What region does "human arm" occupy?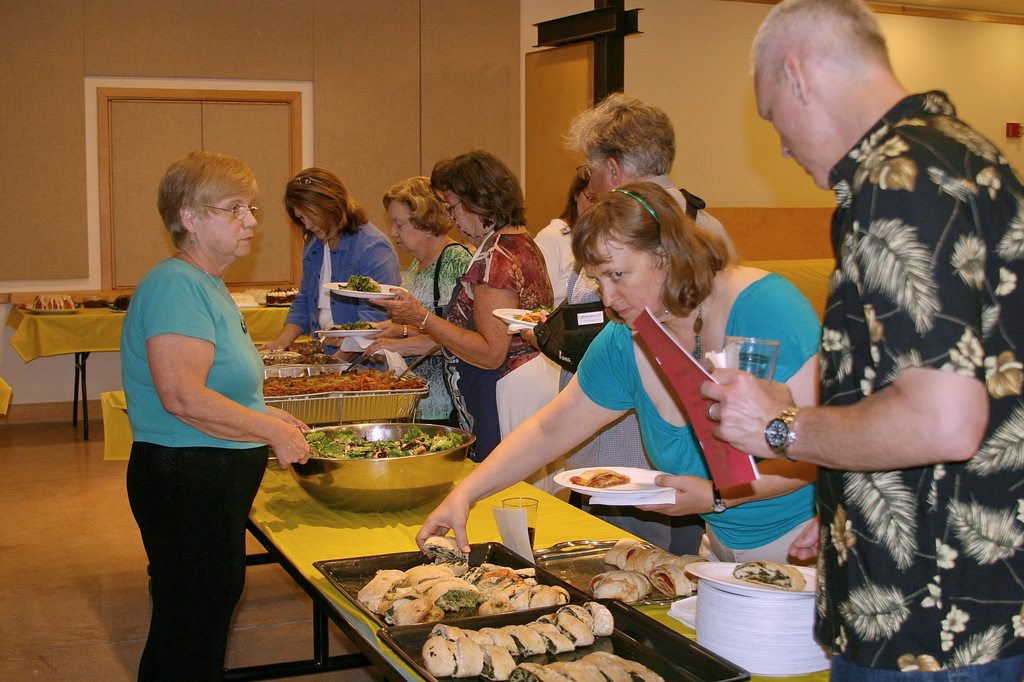
pyautogui.locateOnScreen(705, 157, 1003, 468).
